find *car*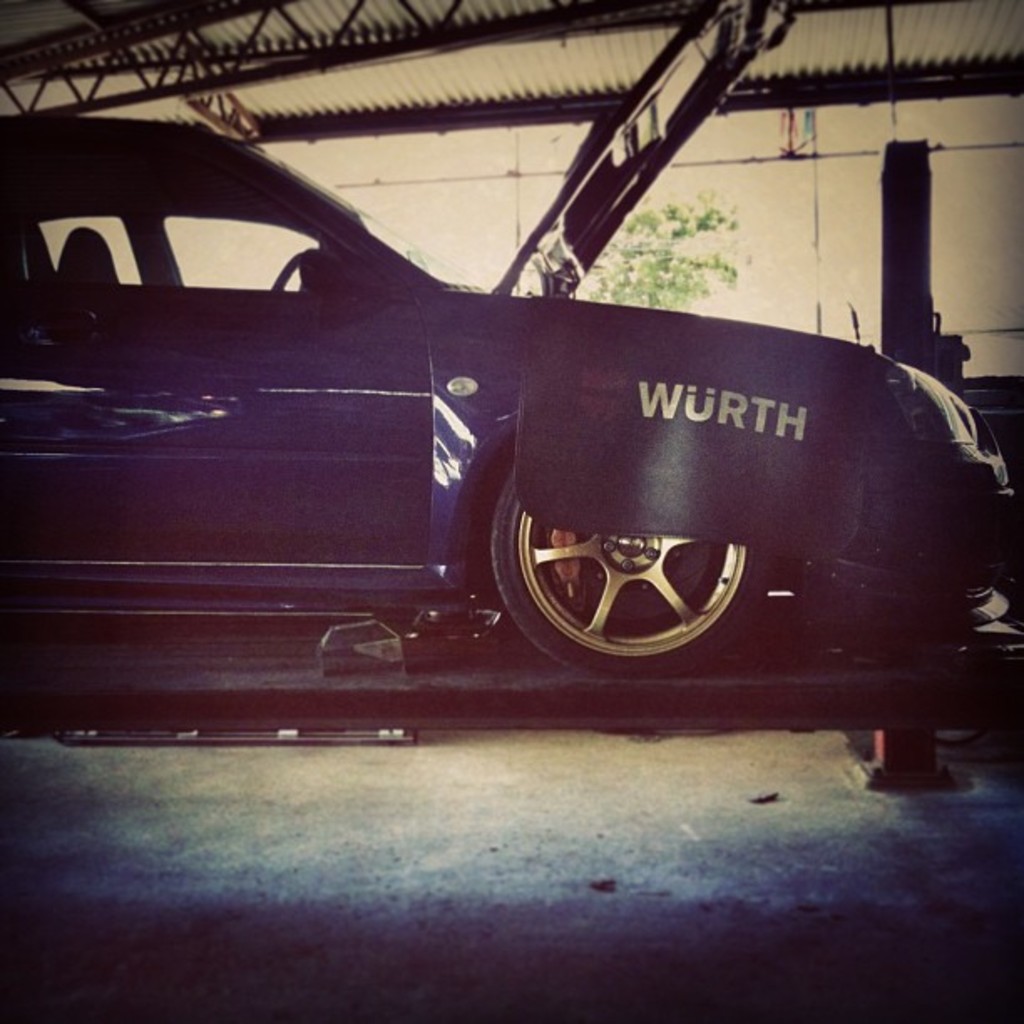
<bbox>0, 94, 1022, 786</bbox>
